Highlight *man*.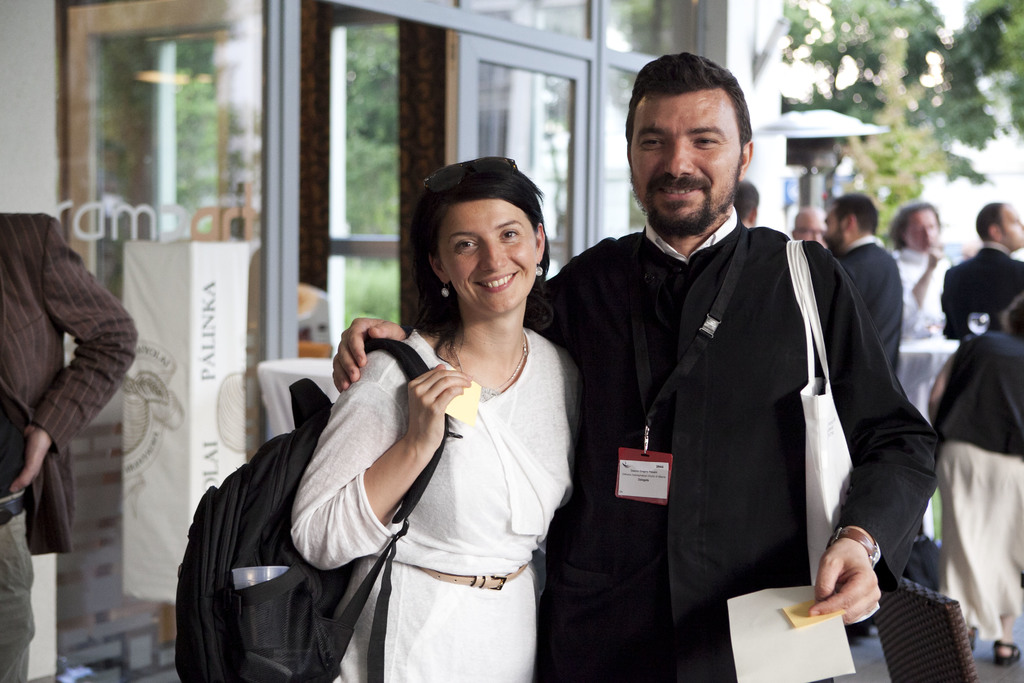
Highlighted region: bbox(333, 54, 943, 682).
